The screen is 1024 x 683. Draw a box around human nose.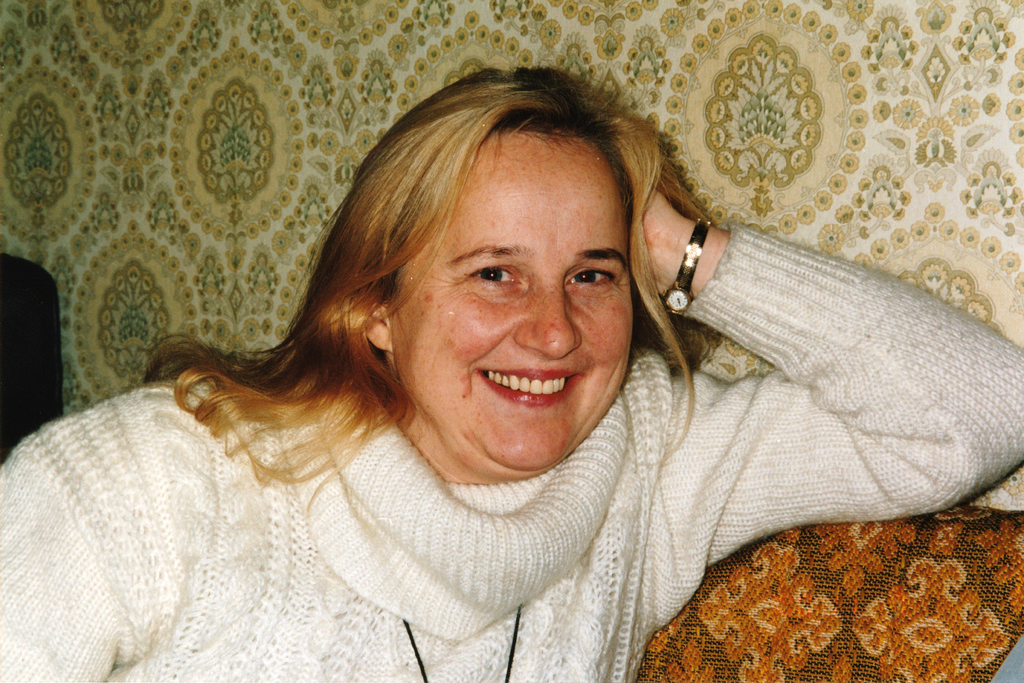
(516,274,580,359).
